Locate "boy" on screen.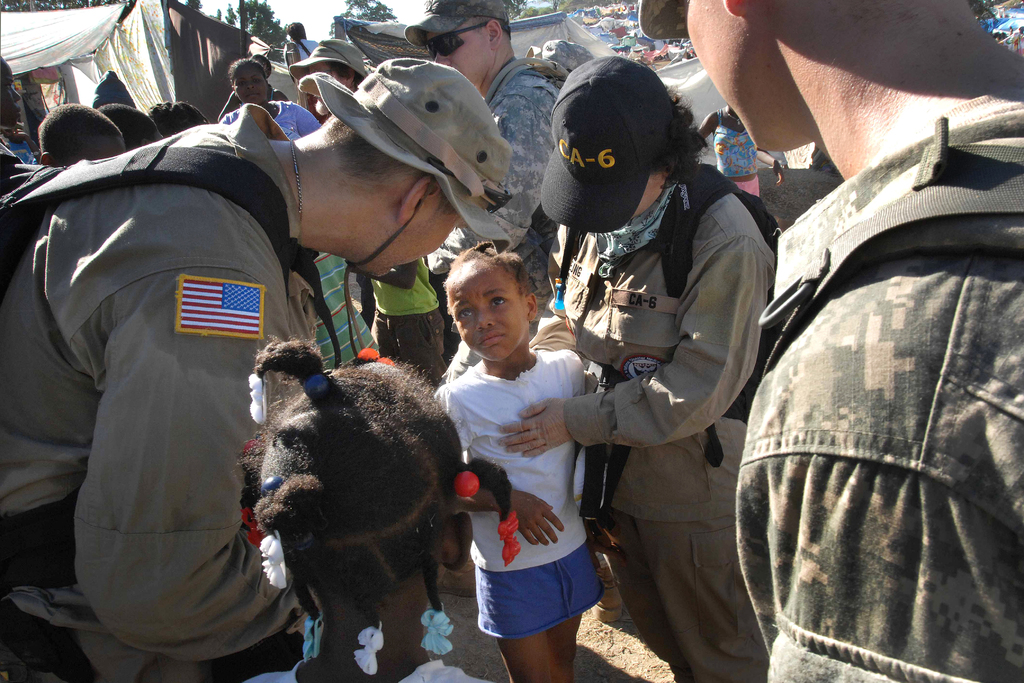
On screen at {"x1": 430, "y1": 243, "x2": 607, "y2": 682}.
